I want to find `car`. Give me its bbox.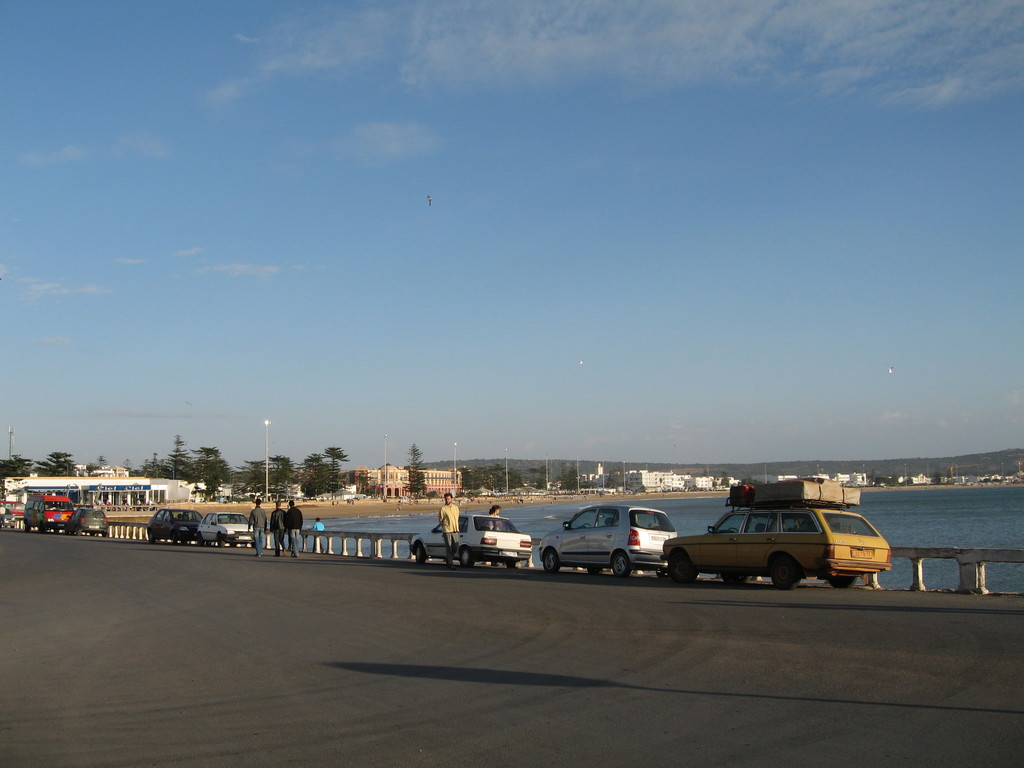
(x1=659, y1=497, x2=893, y2=590).
